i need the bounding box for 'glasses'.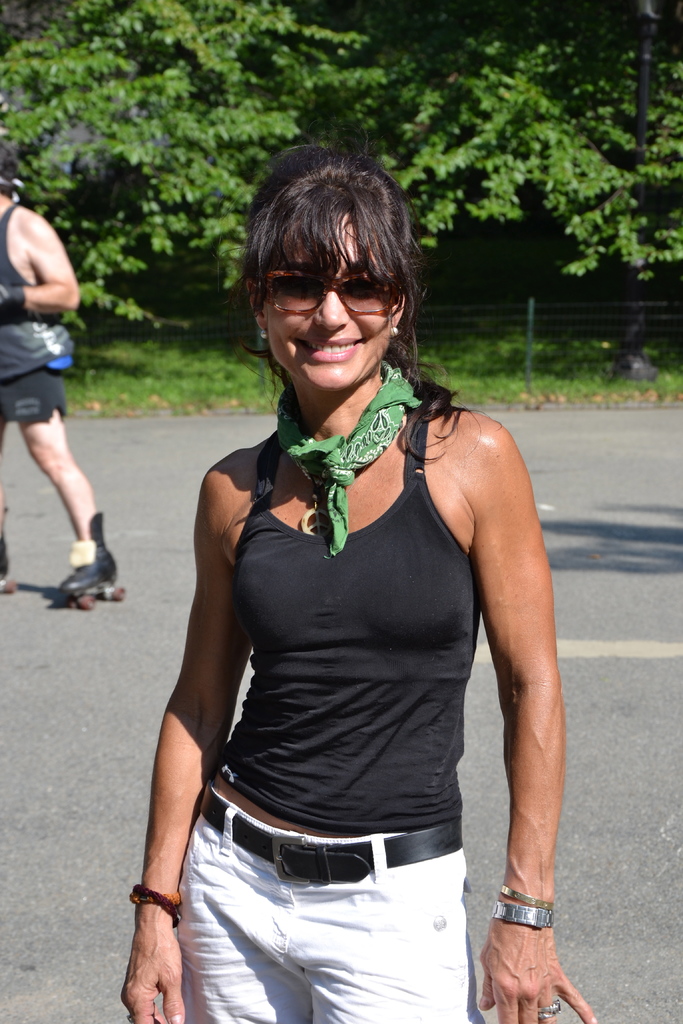
Here it is: <box>246,264,419,310</box>.
